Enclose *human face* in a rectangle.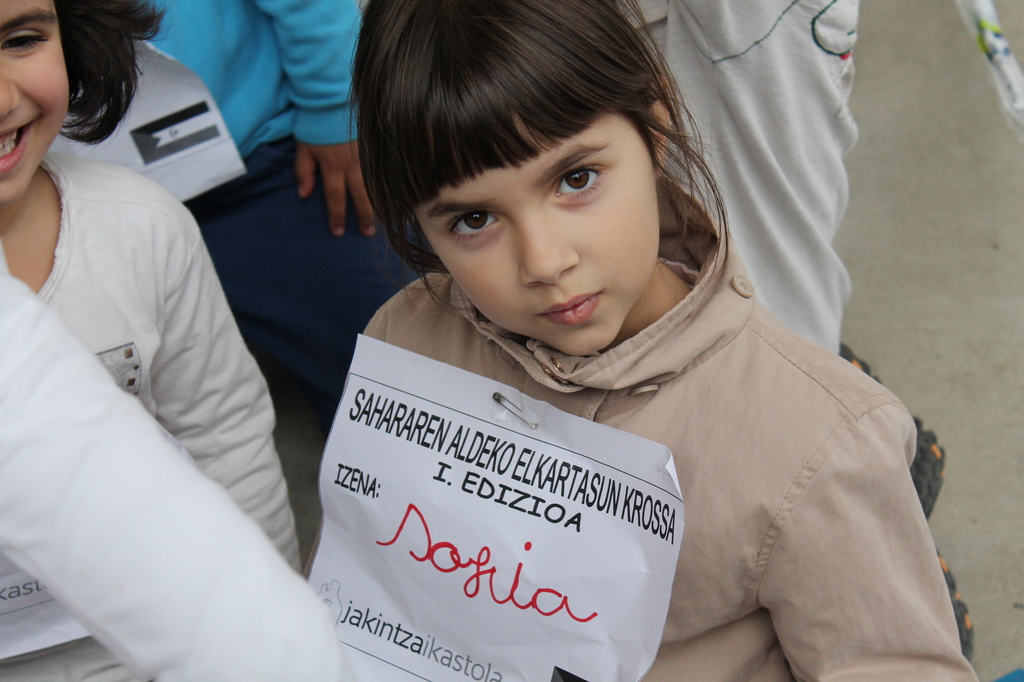
[left=0, top=0, right=69, bottom=209].
